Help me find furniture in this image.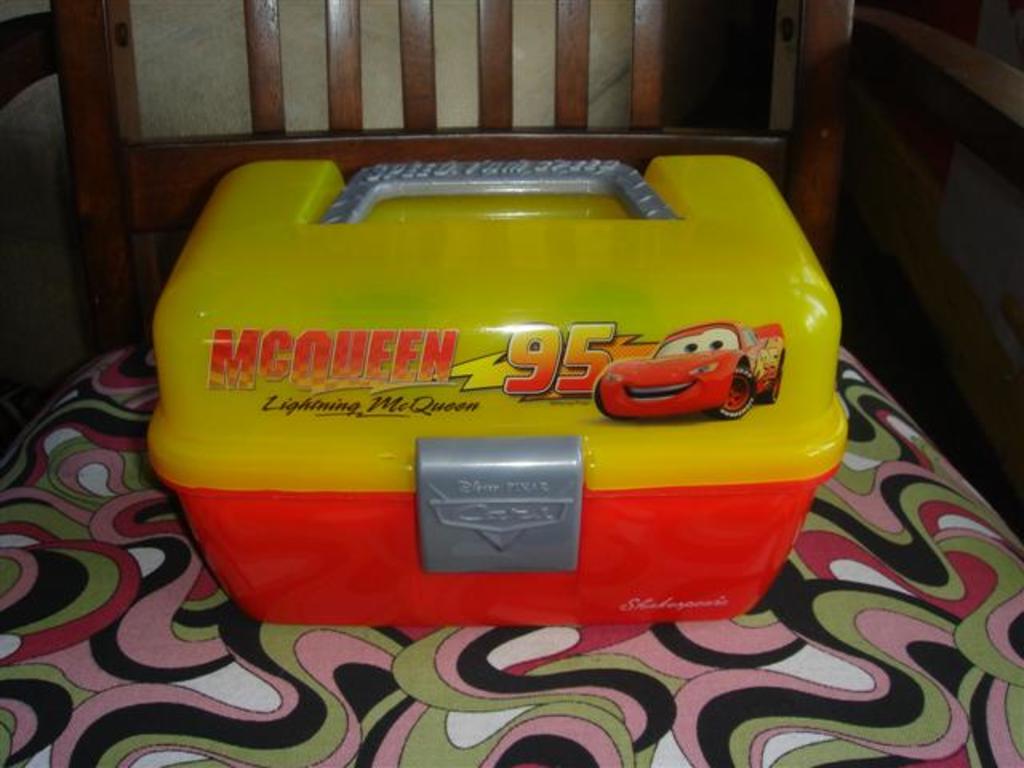
Found it: x1=0 y1=0 x2=1022 y2=766.
